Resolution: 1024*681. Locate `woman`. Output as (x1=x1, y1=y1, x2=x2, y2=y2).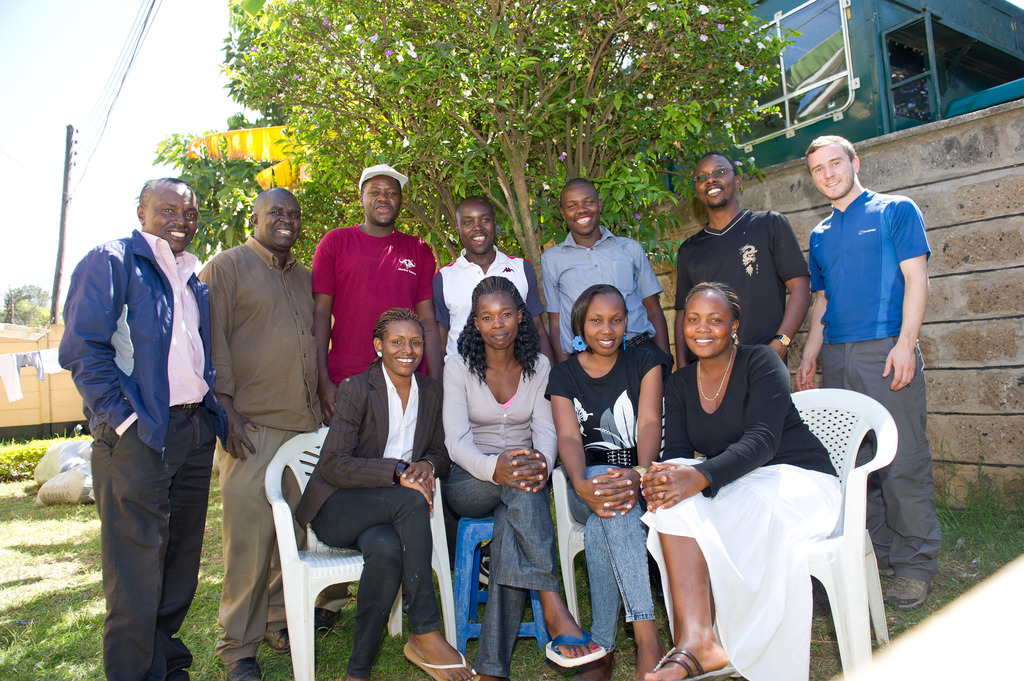
(x1=277, y1=311, x2=490, y2=680).
